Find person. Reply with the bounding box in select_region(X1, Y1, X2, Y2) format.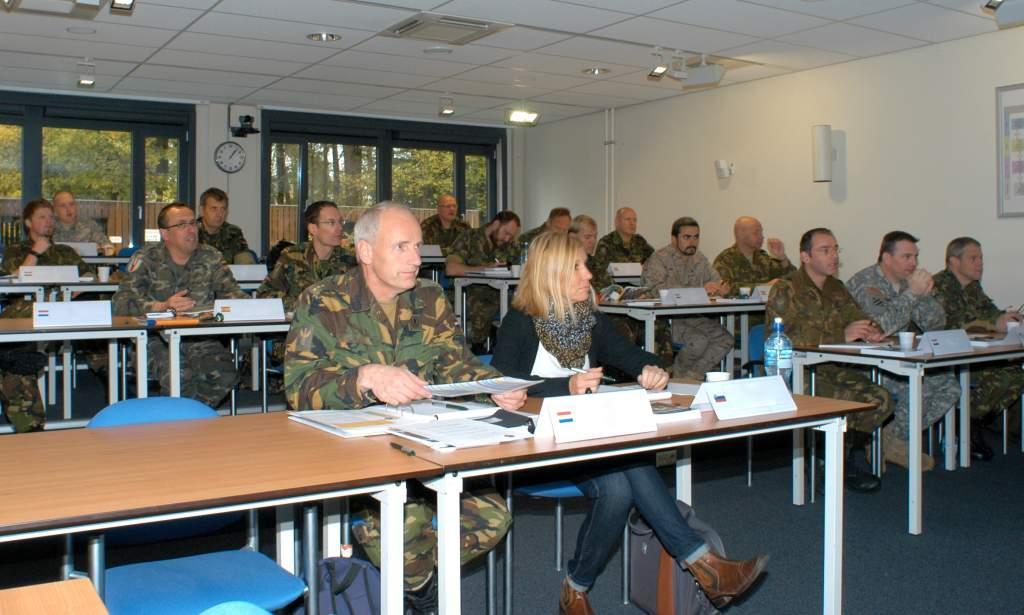
select_region(1, 302, 50, 435).
